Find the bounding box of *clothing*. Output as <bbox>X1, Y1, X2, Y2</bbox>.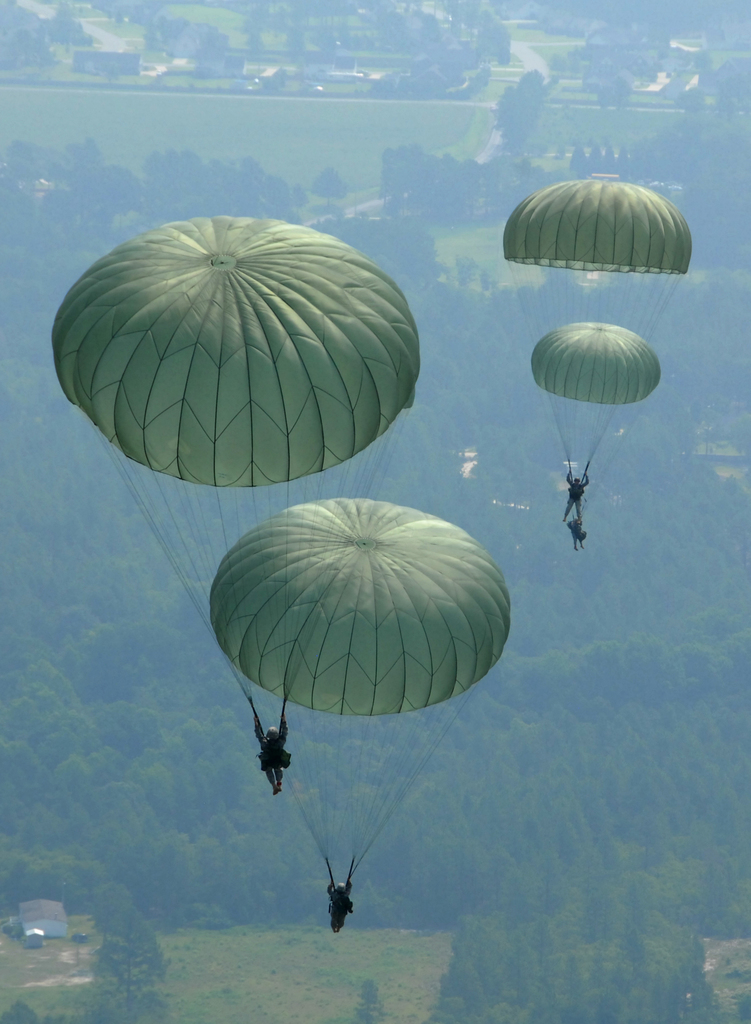
<bbox>257, 719, 295, 783</bbox>.
